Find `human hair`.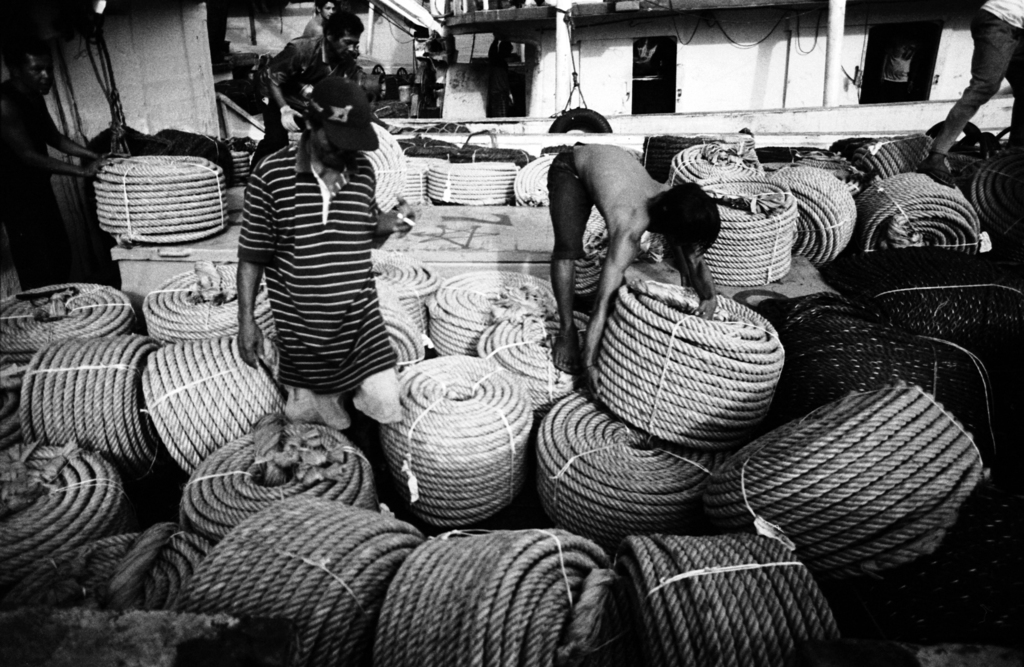
box=[321, 10, 369, 44].
